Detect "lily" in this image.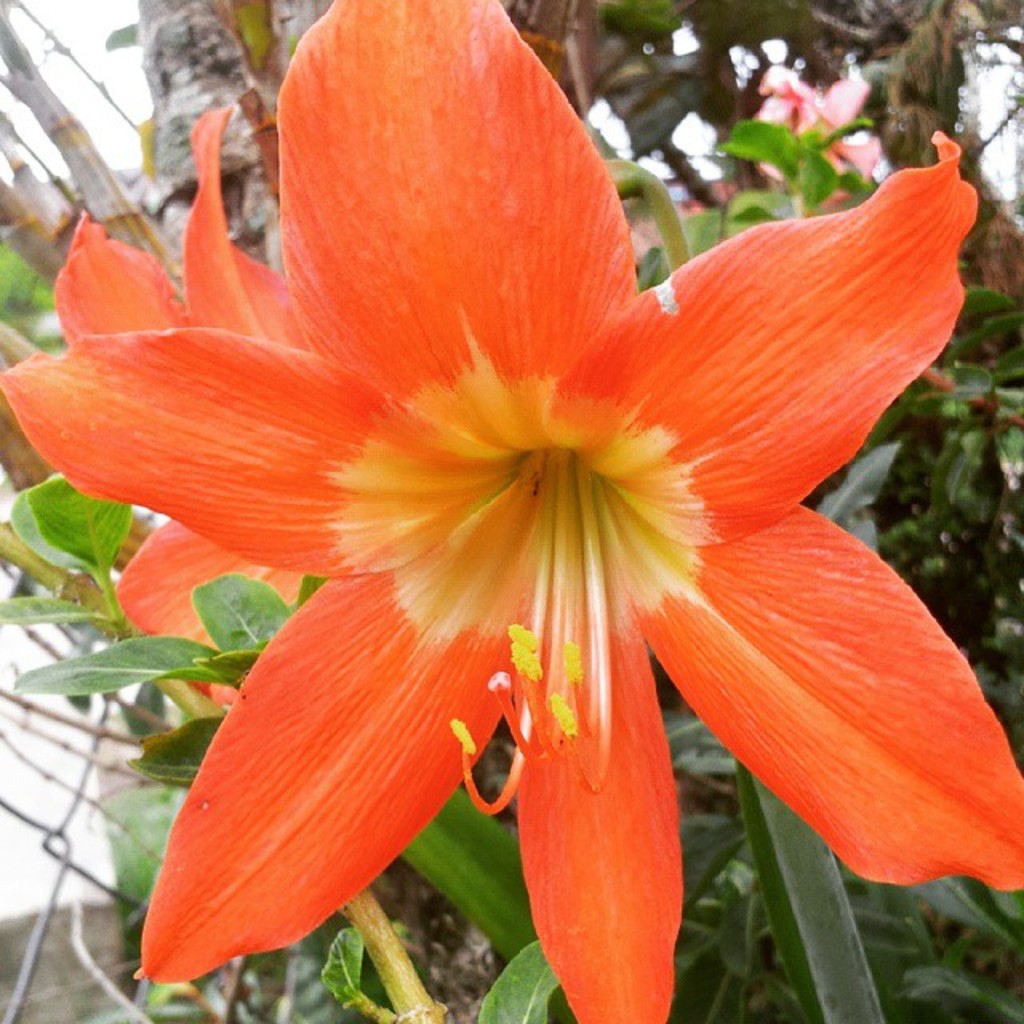
Detection: detection(5, 0, 1022, 1022).
